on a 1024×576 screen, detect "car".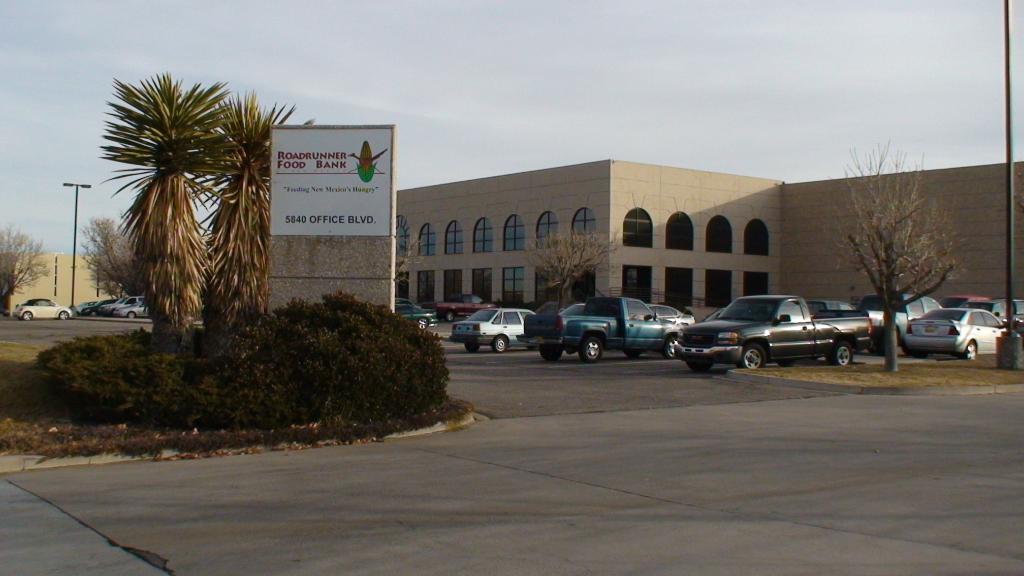
<region>432, 293, 500, 322</region>.
